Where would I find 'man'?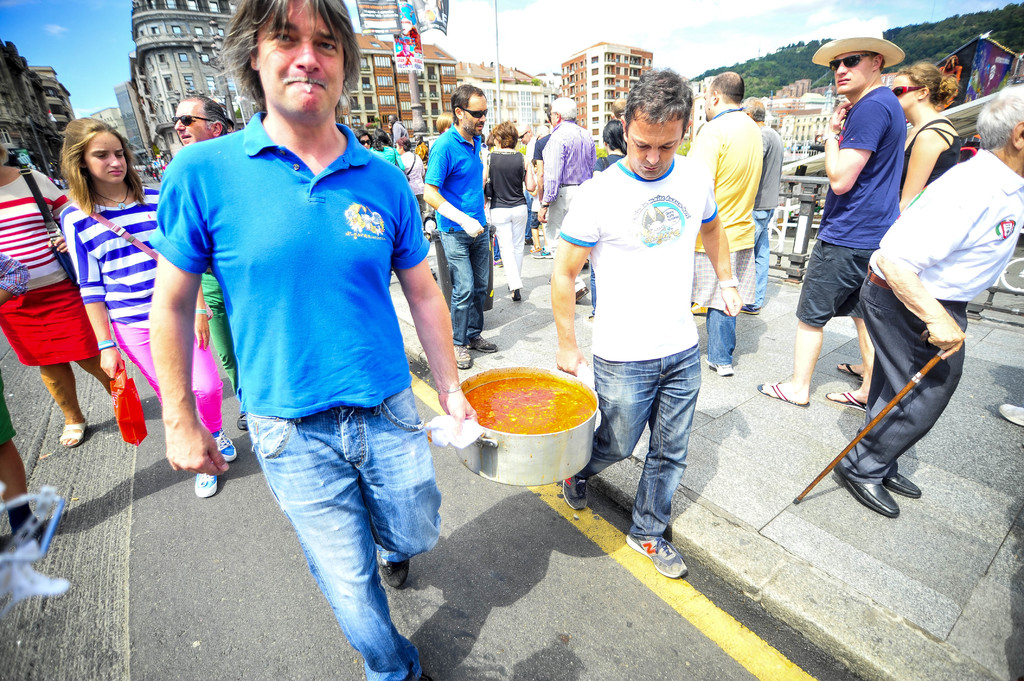
At rect(386, 111, 408, 147).
